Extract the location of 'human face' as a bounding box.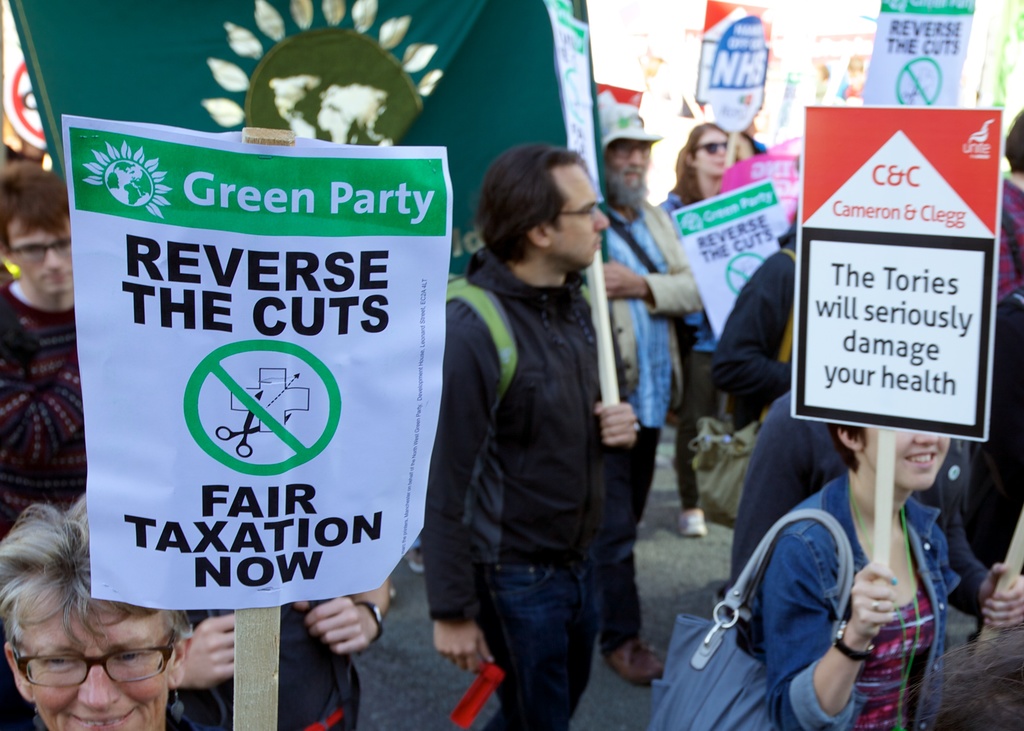
Rect(551, 167, 609, 265).
